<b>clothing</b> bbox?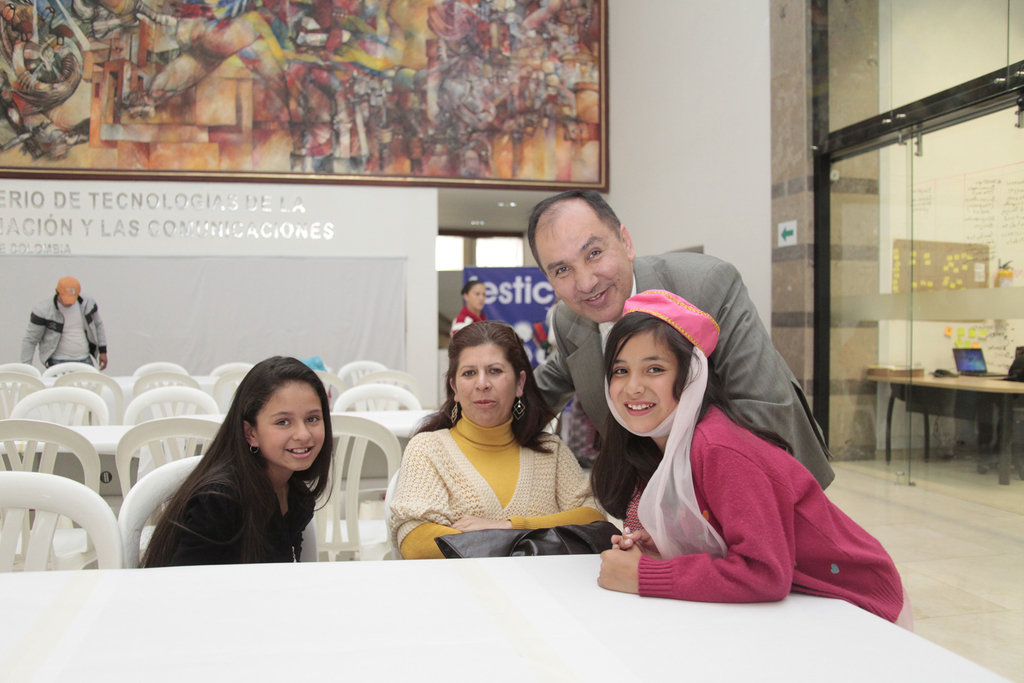
locate(532, 252, 838, 491)
